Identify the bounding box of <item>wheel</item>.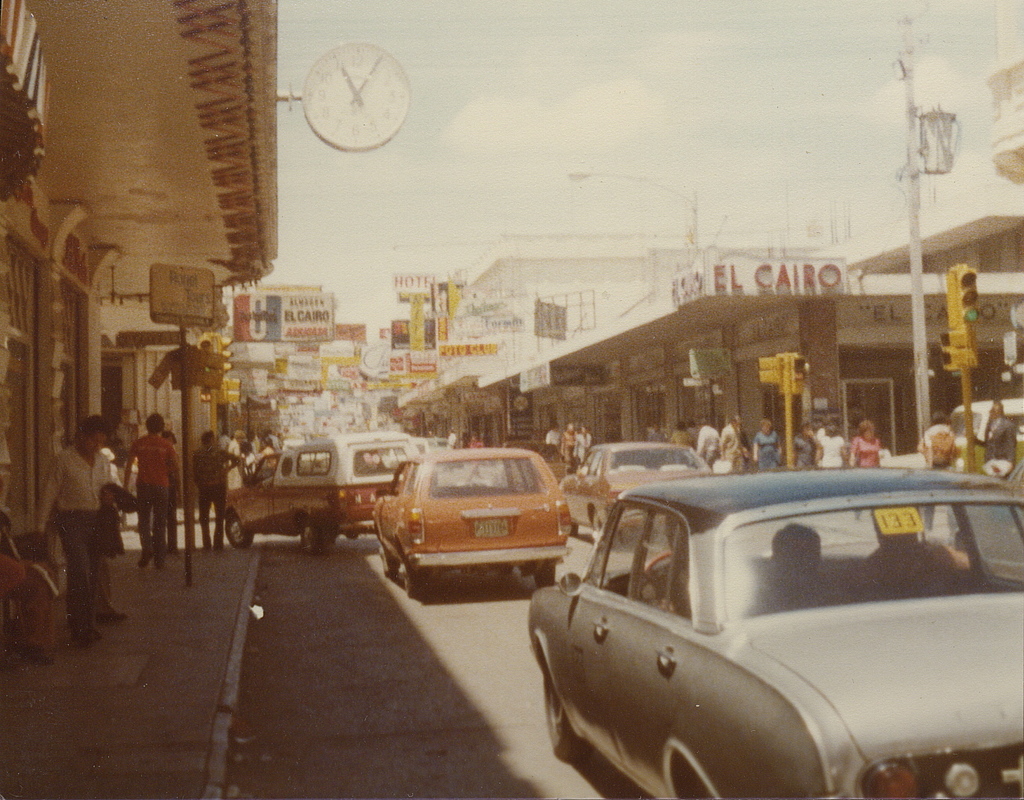
[x1=408, y1=567, x2=426, y2=599].
